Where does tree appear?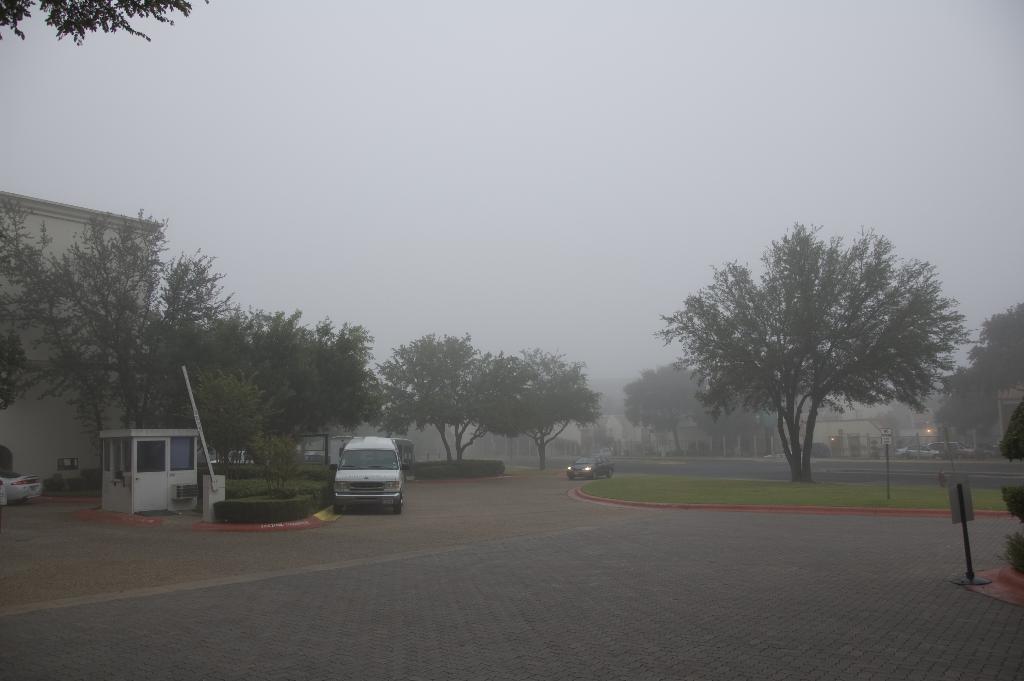
Appears at (675, 213, 969, 488).
